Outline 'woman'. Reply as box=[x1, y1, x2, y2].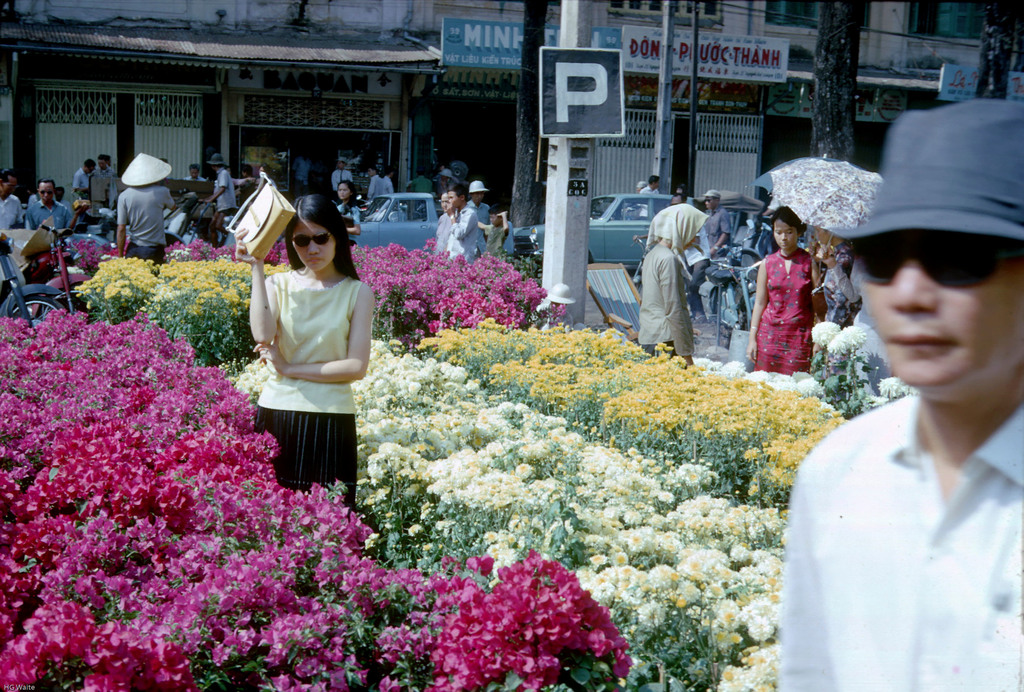
box=[744, 209, 824, 372].
